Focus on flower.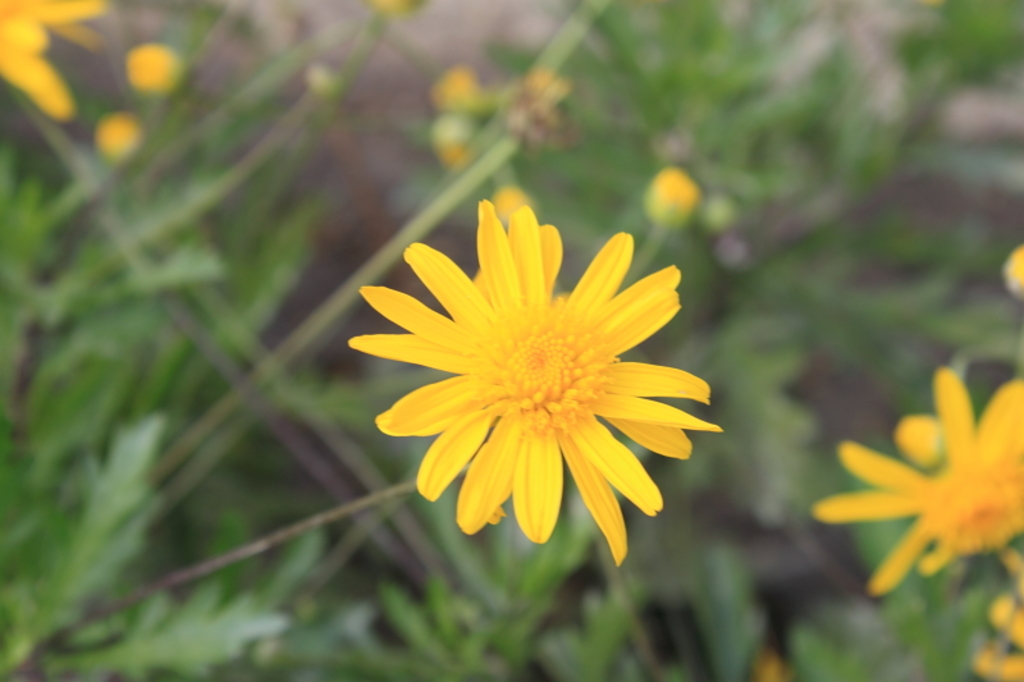
Focused at <region>433, 59, 476, 116</region>.
